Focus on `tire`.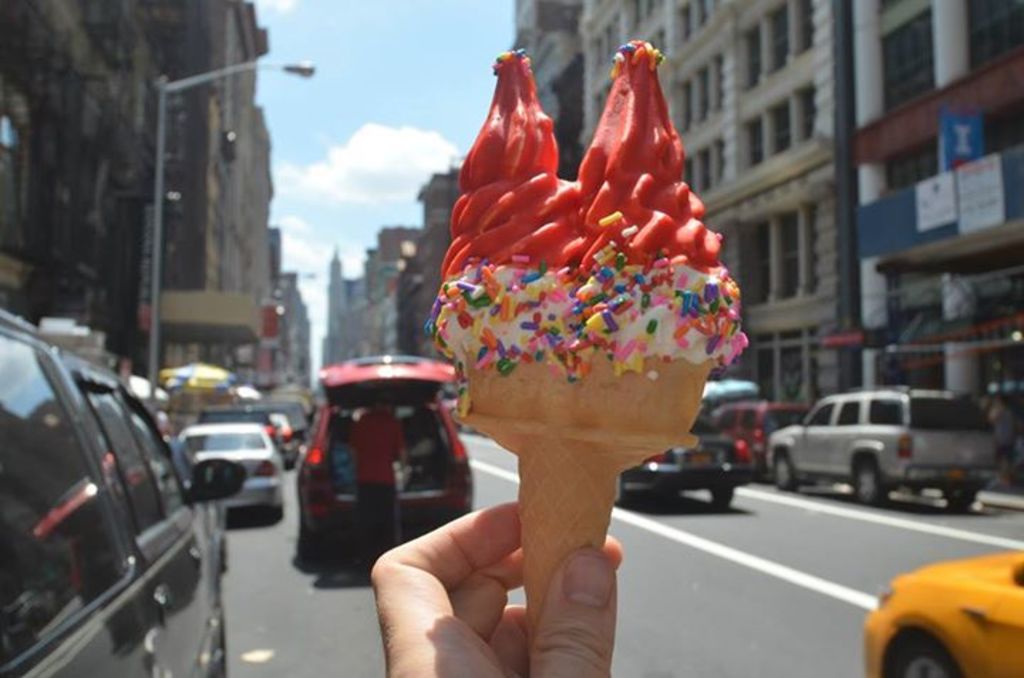
Focused at {"left": 850, "top": 453, "right": 886, "bottom": 510}.
